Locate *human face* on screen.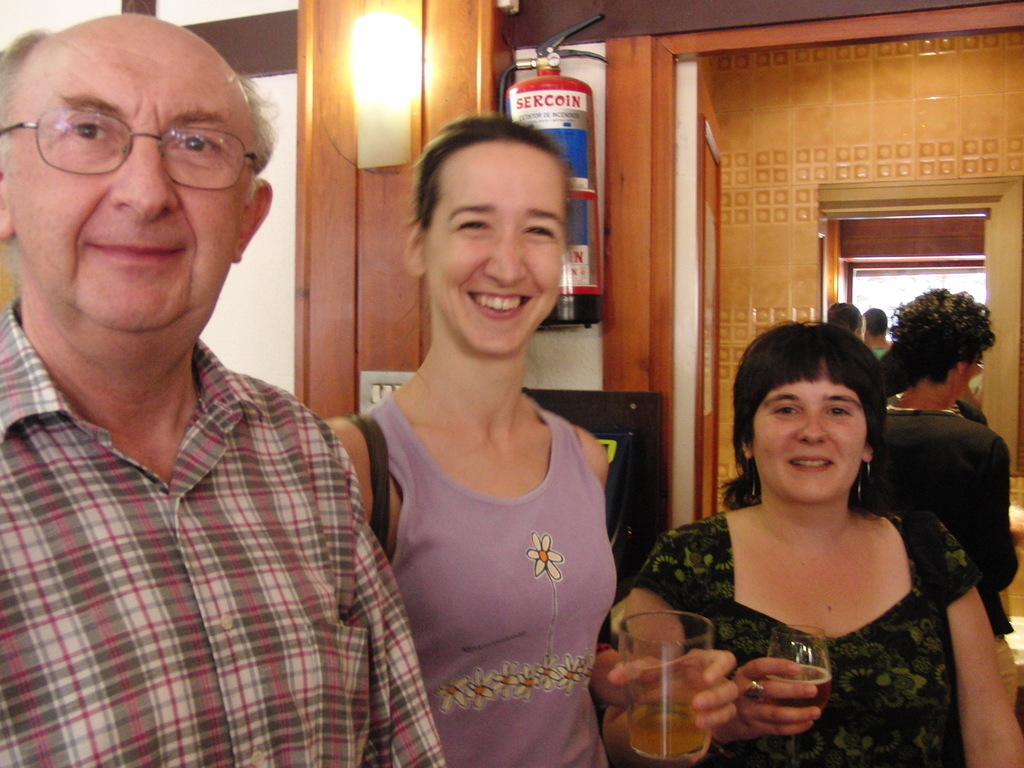
On screen at <bbox>6, 41, 251, 331</bbox>.
